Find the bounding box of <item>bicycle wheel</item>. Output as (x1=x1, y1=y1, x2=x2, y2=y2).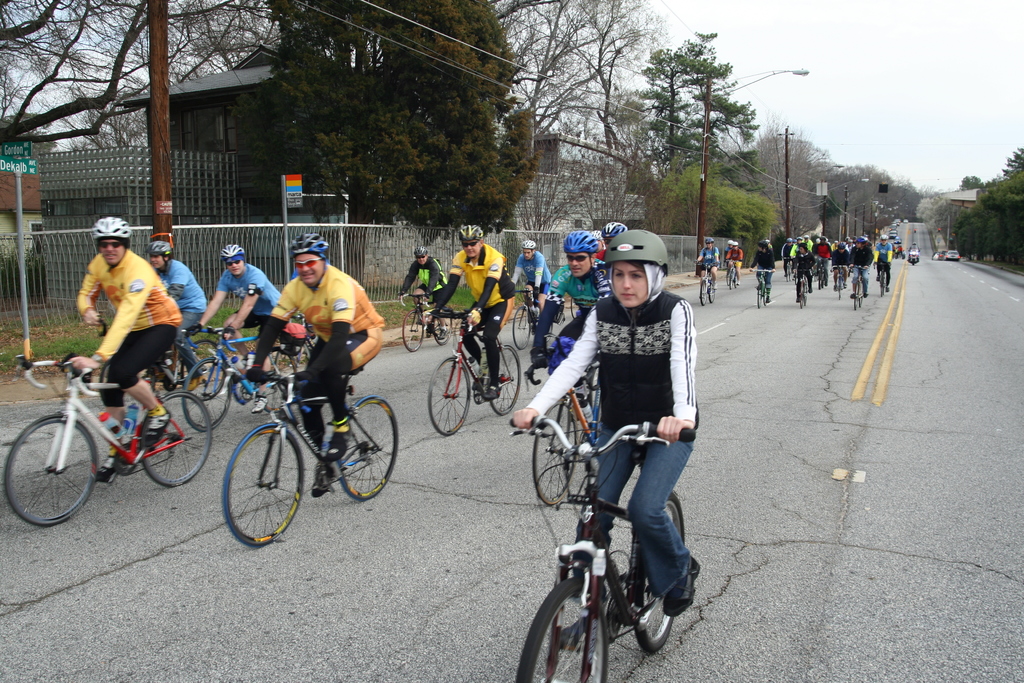
(x1=143, y1=386, x2=219, y2=490).
